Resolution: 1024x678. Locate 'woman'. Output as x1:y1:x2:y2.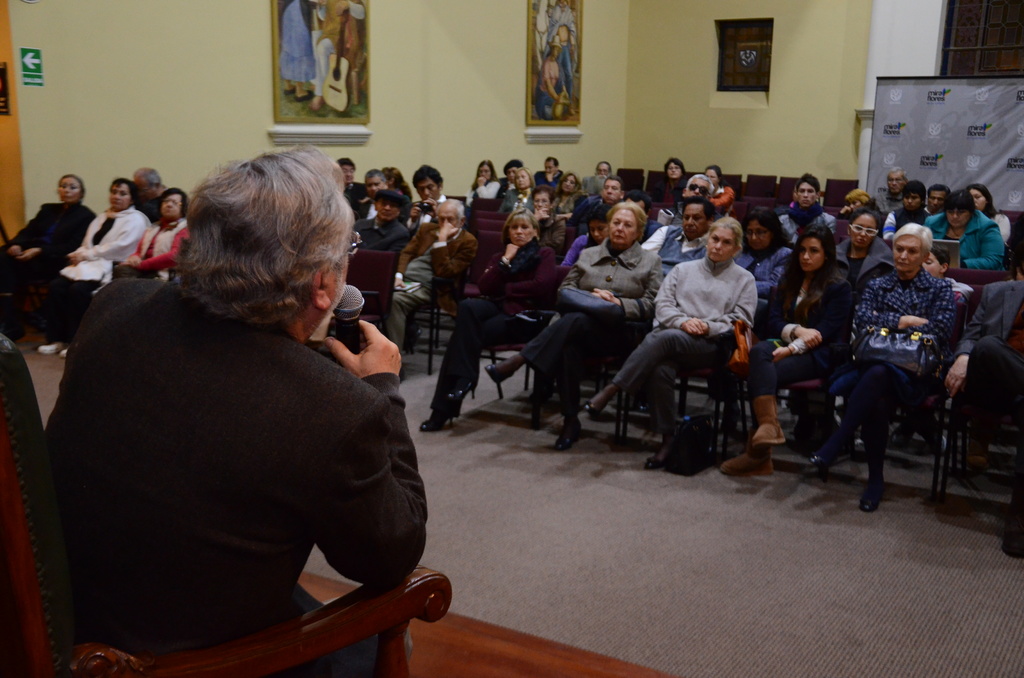
387:162:415:204.
